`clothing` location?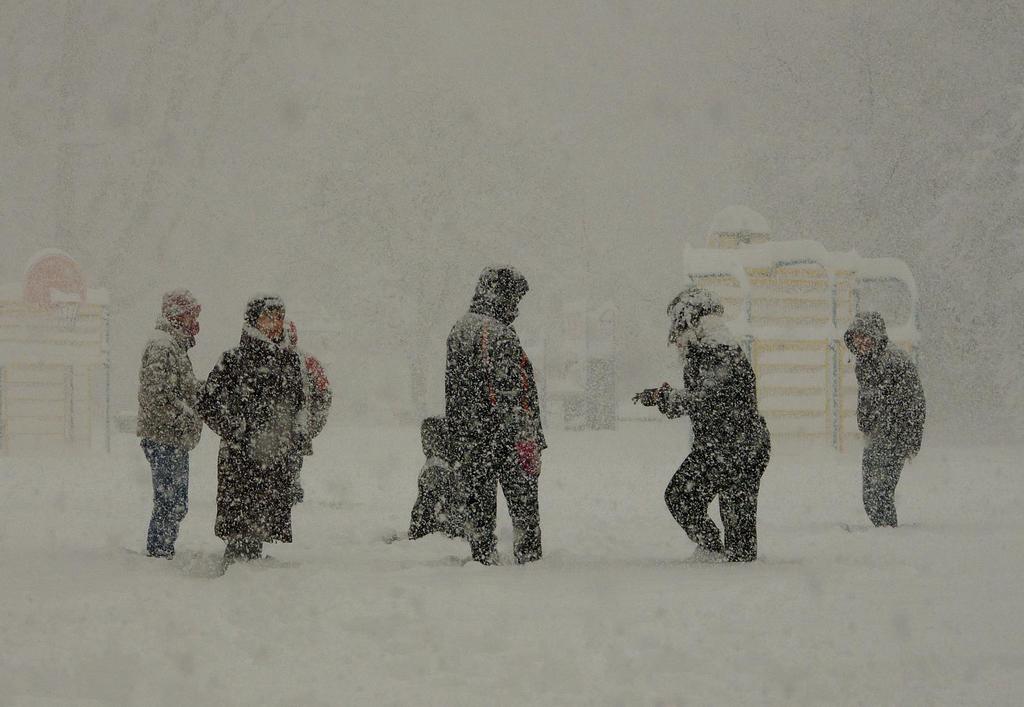
194/330/300/542
